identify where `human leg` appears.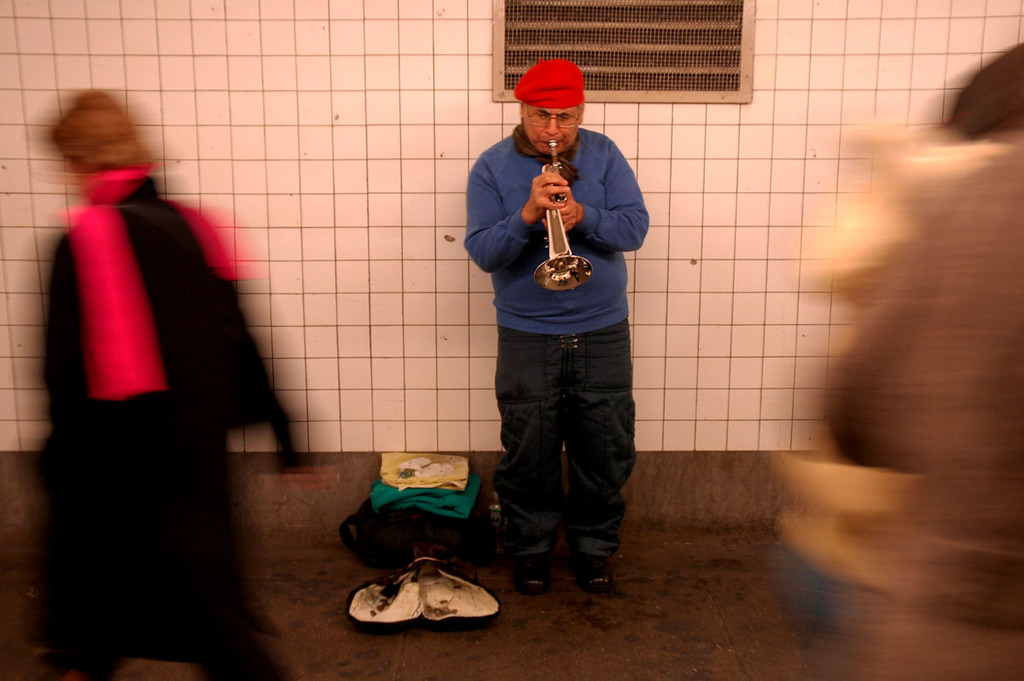
Appears at <box>492,334,571,595</box>.
